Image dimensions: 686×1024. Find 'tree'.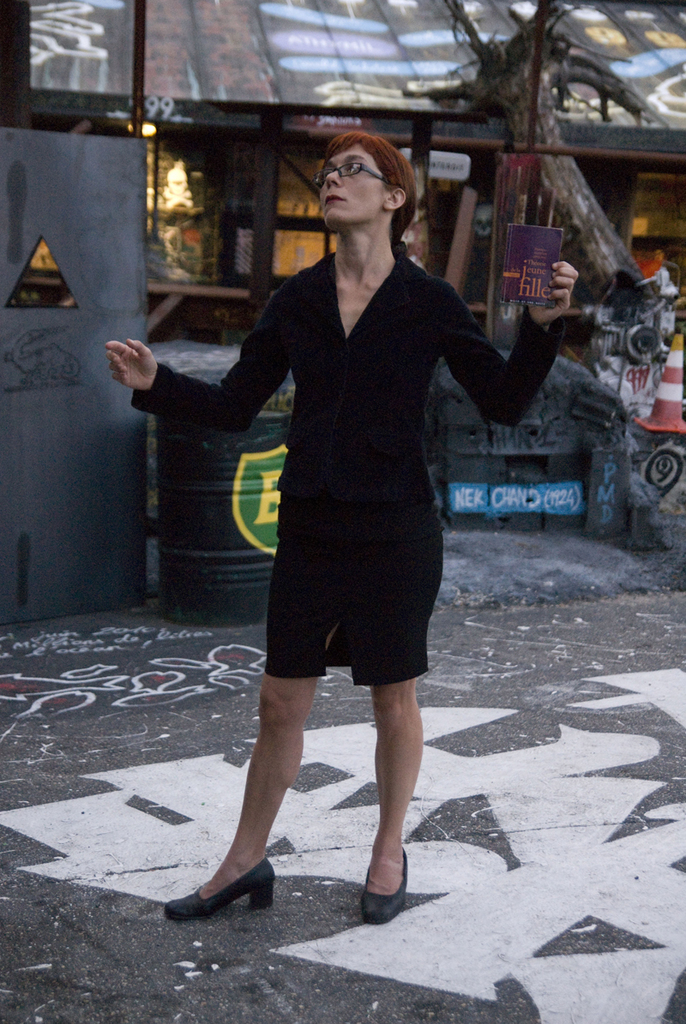
412:0:679:306.
